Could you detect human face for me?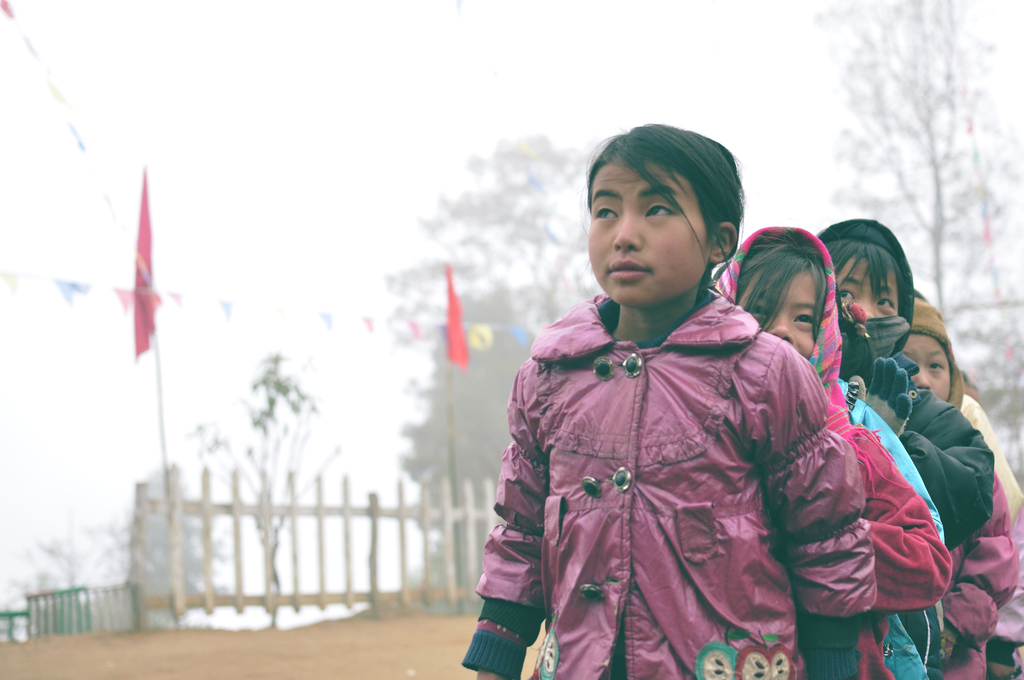
Detection result: bbox(903, 335, 952, 401).
